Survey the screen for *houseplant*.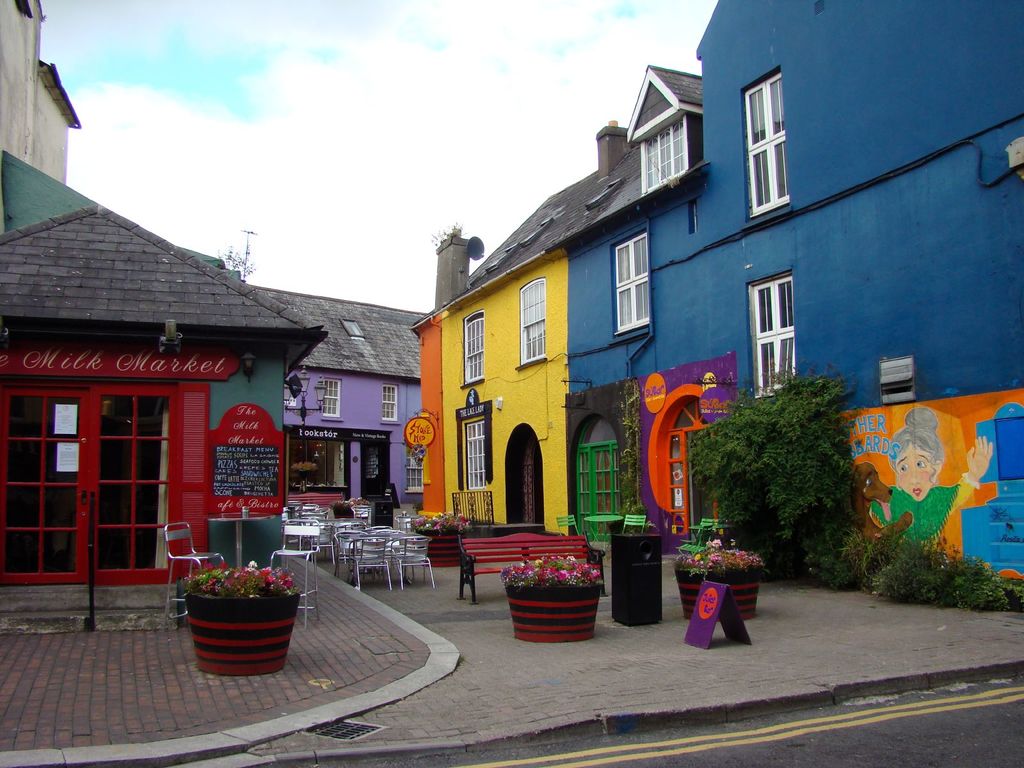
Survey found: <bbox>501, 547, 604, 641</bbox>.
